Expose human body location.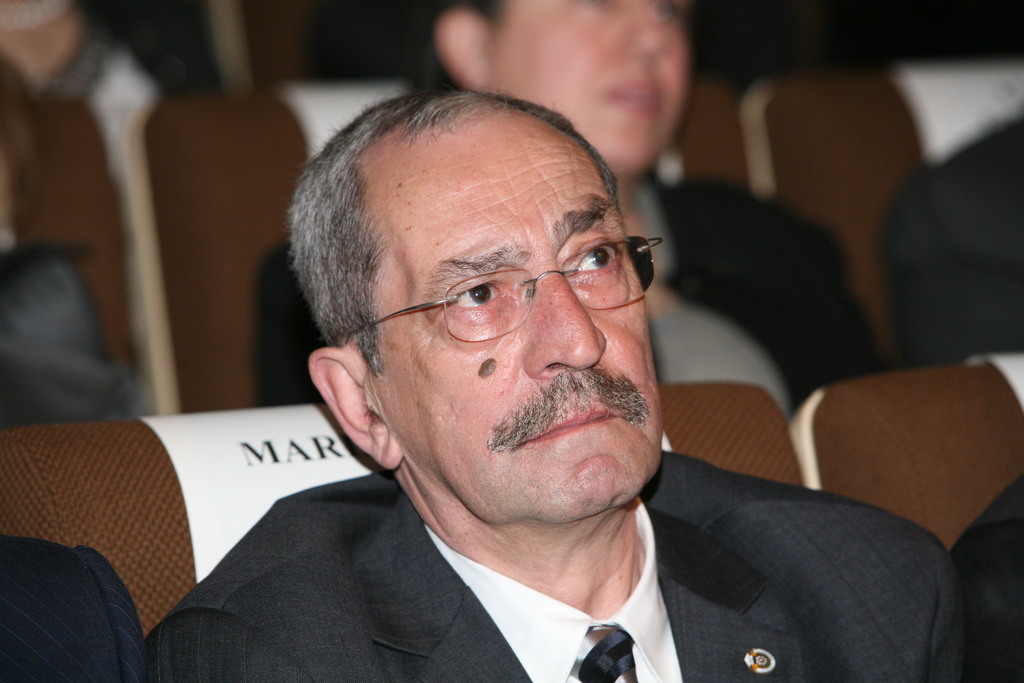
Exposed at locate(148, 85, 967, 682).
